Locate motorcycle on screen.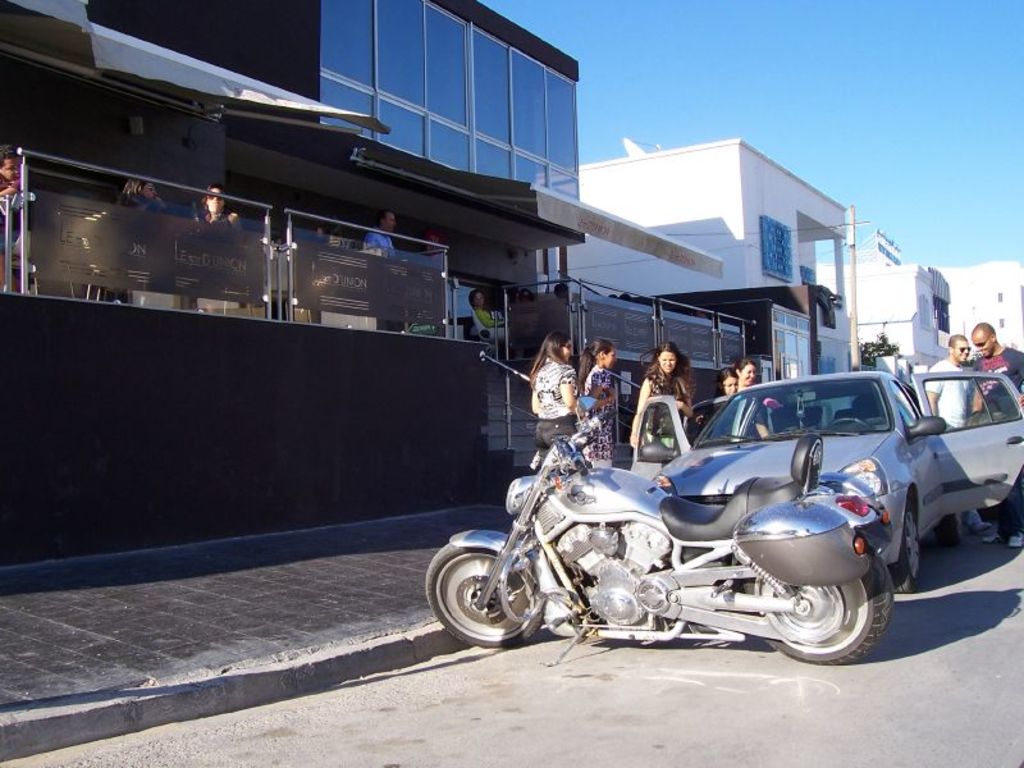
On screen at locate(424, 394, 896, 673).
